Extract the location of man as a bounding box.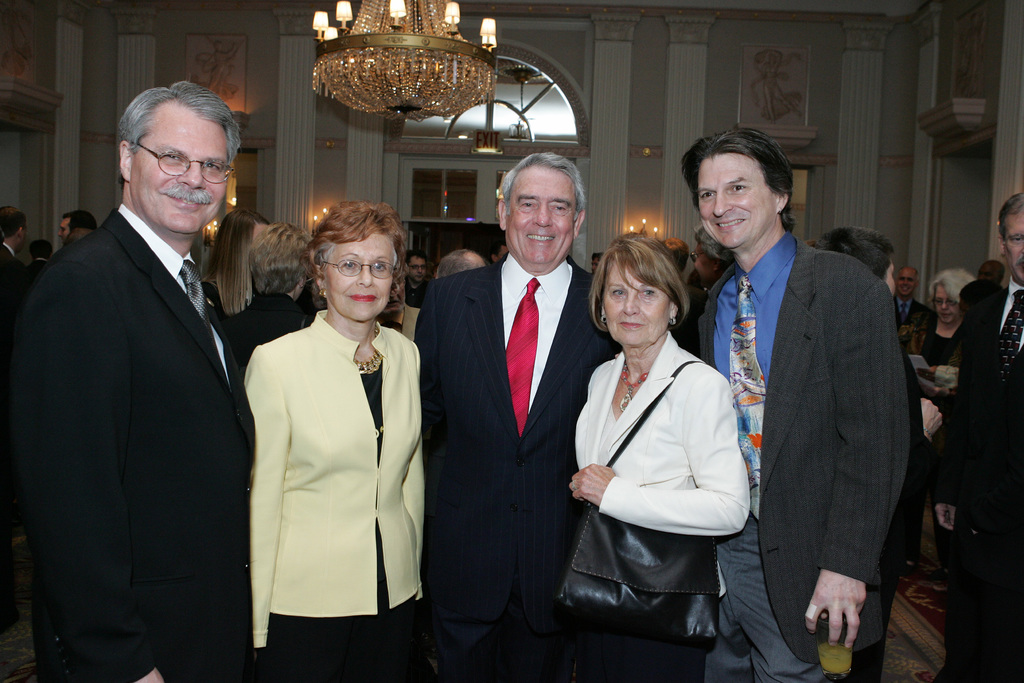
{"left": 896, "top": 267, "right": 929, "bottom": 336}.
